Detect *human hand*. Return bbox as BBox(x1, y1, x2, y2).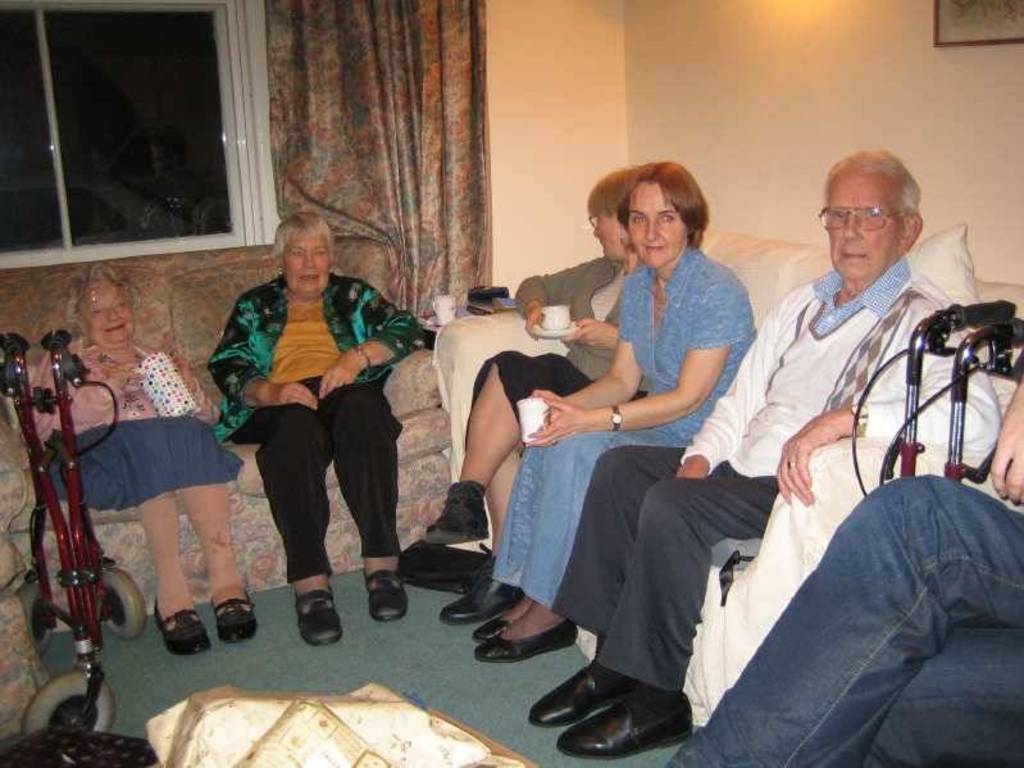
BBox(318, 356, 363, 401).
